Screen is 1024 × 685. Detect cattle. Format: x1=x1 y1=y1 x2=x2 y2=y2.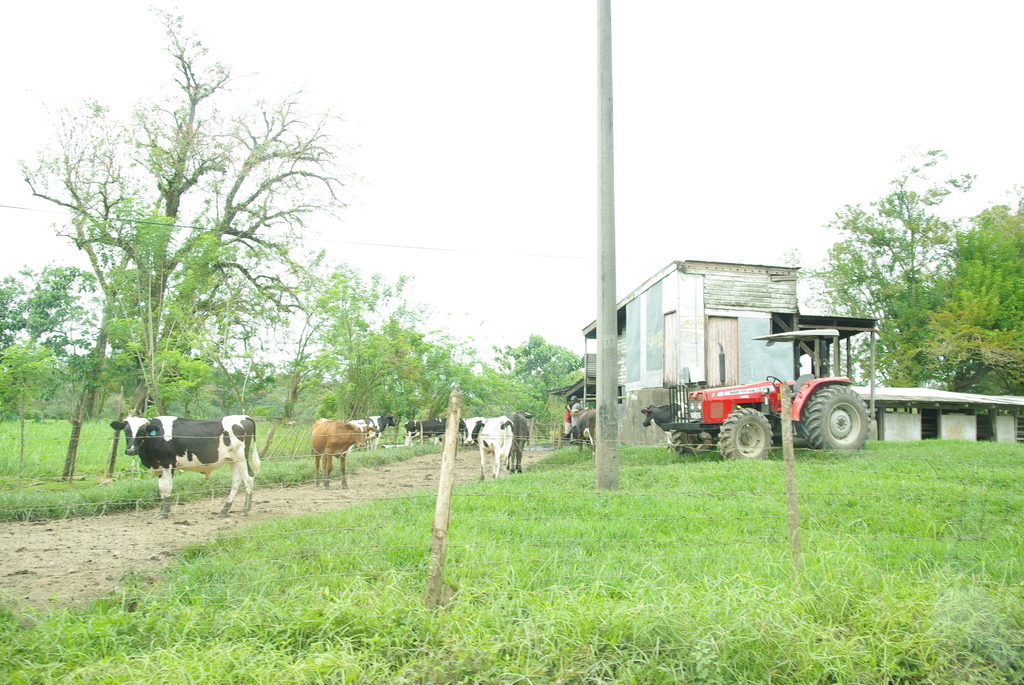
x1=640 y1=404 x2=689 y2=450.
